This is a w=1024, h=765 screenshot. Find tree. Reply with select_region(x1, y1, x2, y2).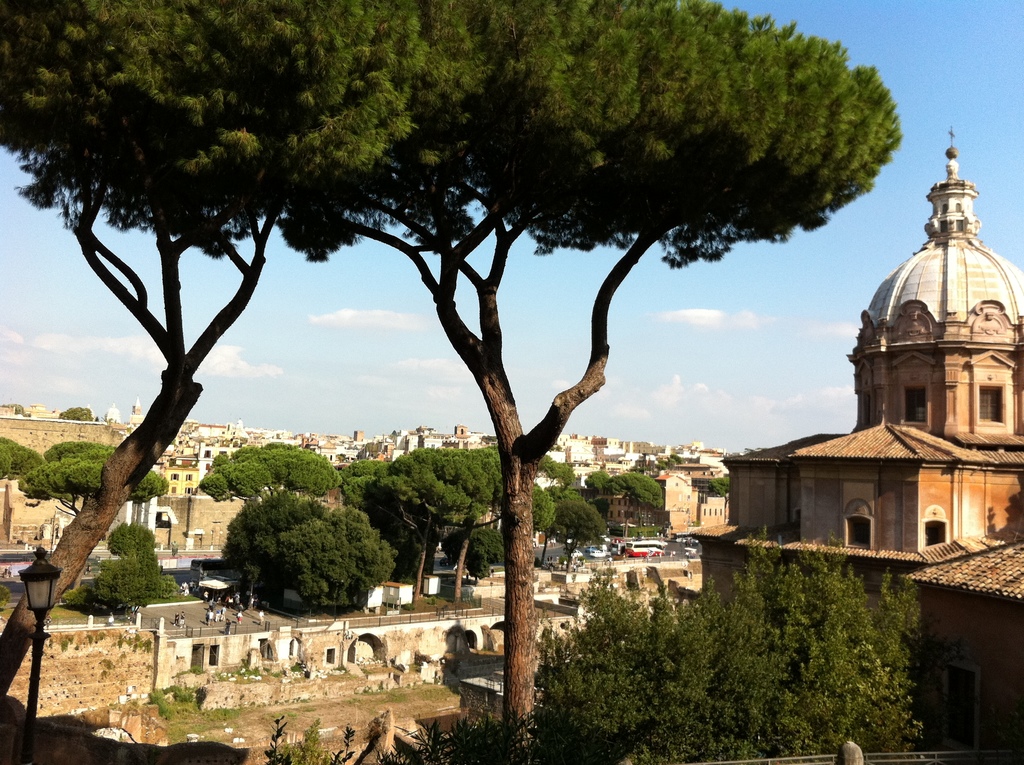
select_region(194, 434, 342, 501).
